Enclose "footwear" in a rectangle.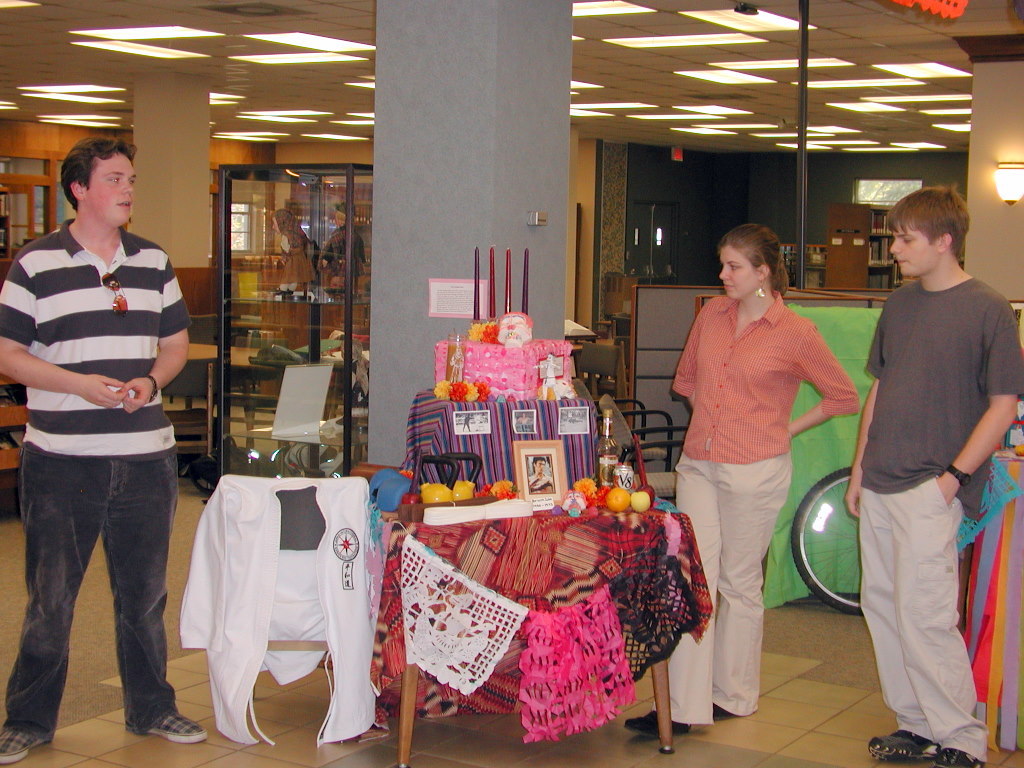
{"x1": 145, "y1": 707, "x2": 206, "y2": 744}.
